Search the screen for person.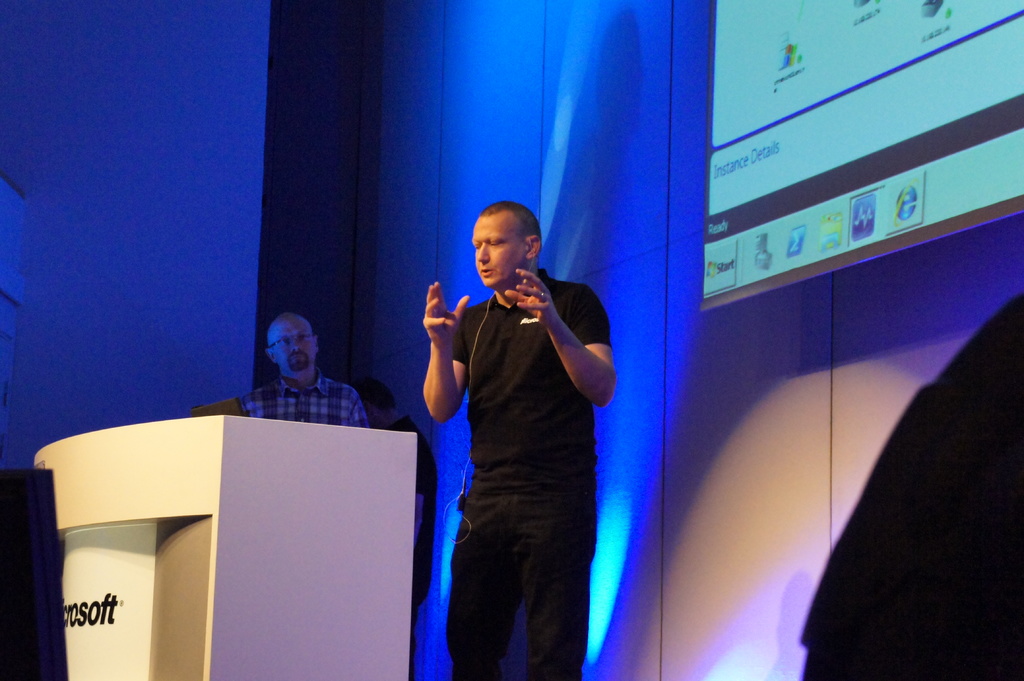
Found at bbox=[238, 308, 368, 429].
